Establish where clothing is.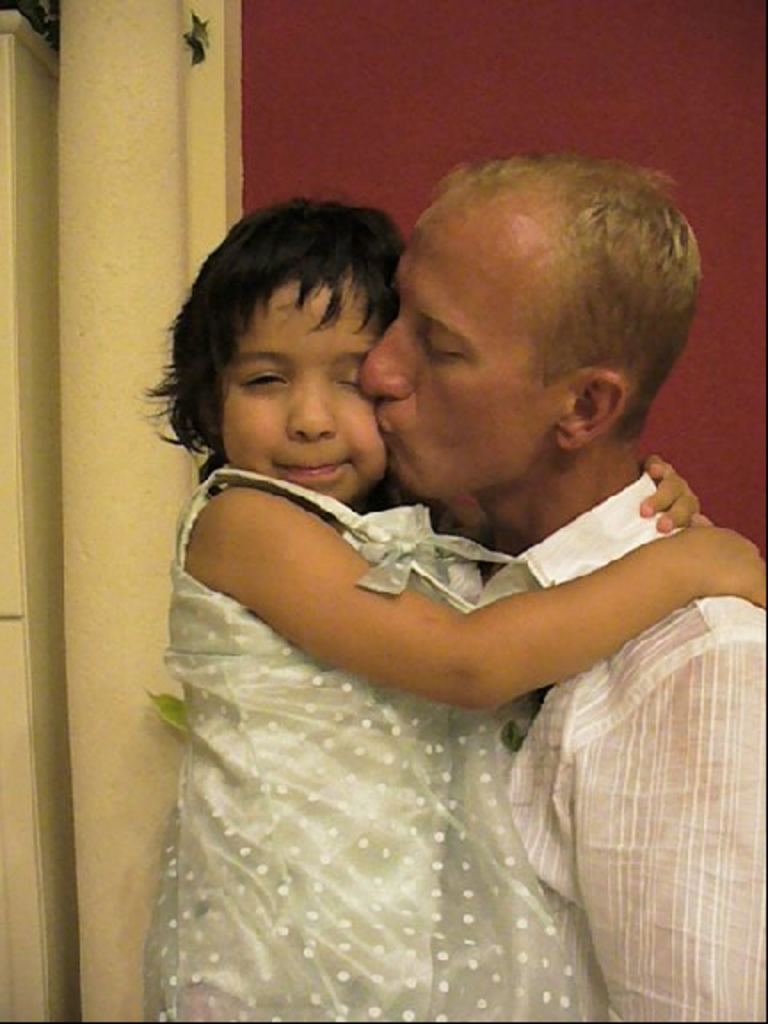
Established at (478, 473, 766, 1022).
